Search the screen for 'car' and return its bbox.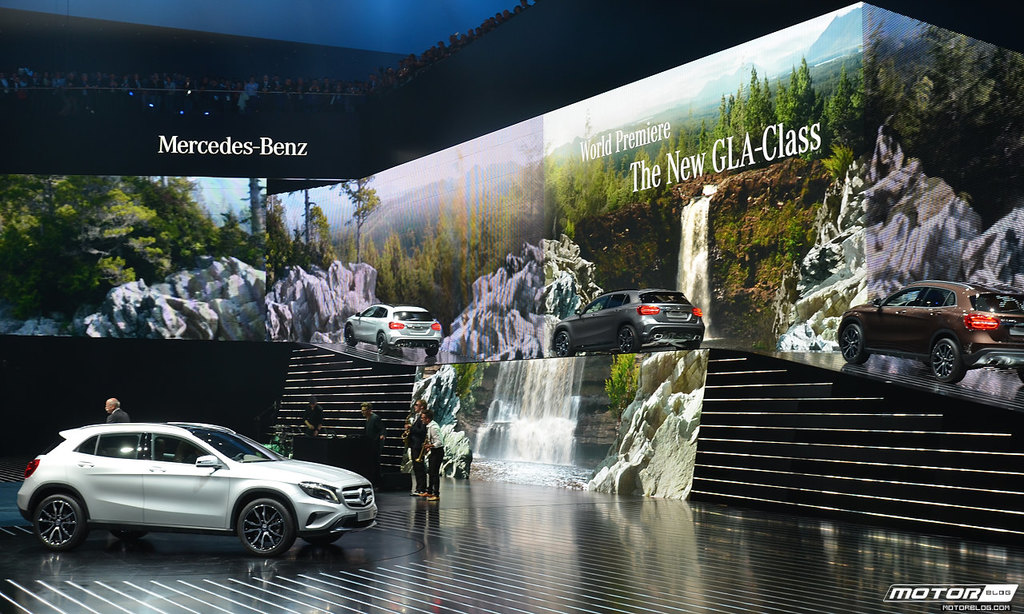
Found: box(346, 303, 442, 354).
